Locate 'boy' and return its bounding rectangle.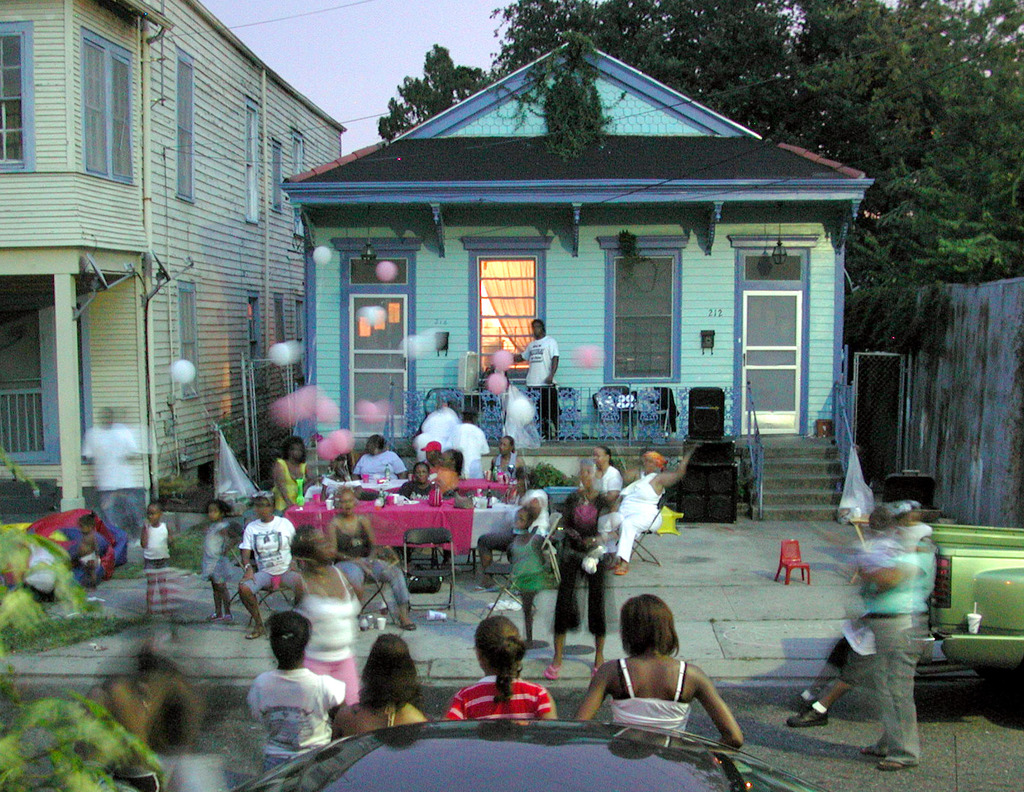
crop(136, 501, 180, 624).
